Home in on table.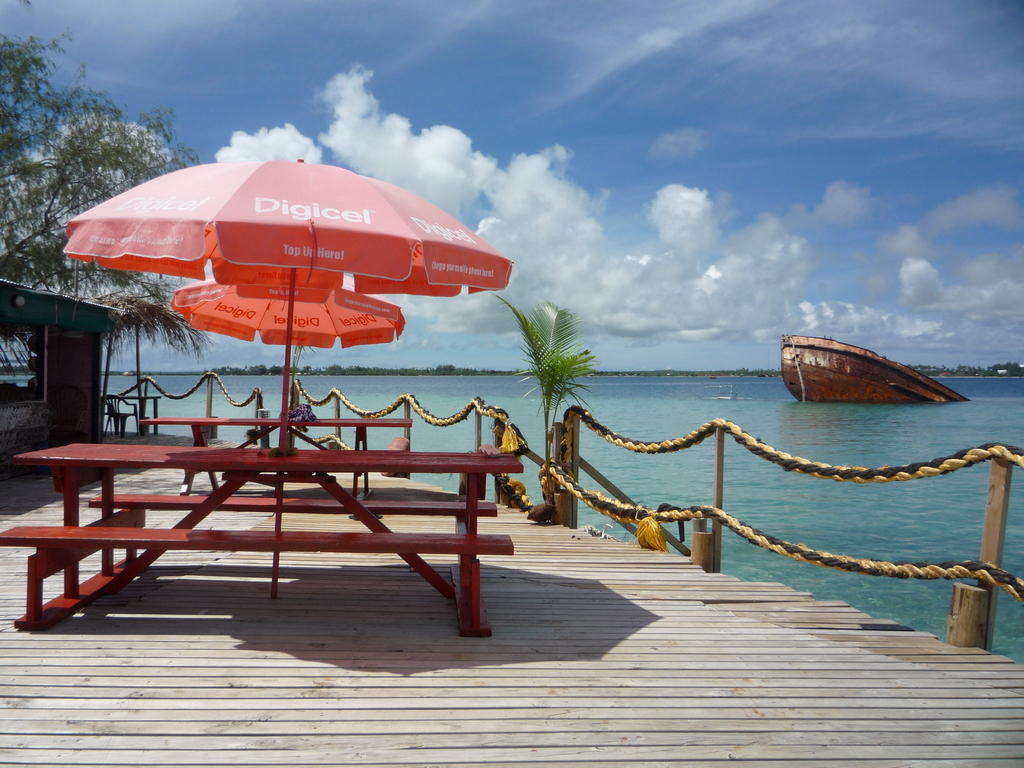
Homed in at <region>2, 383, 550, 621</region>.
